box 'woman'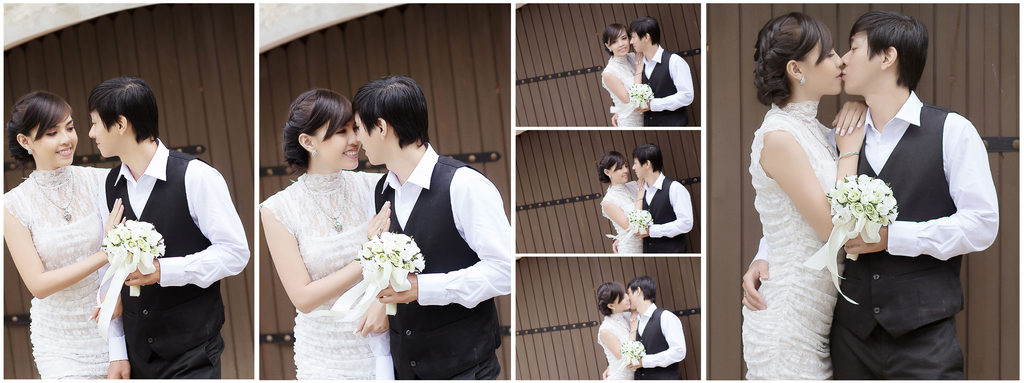
[x1=597, y1=281, x2=637, y2=382]
